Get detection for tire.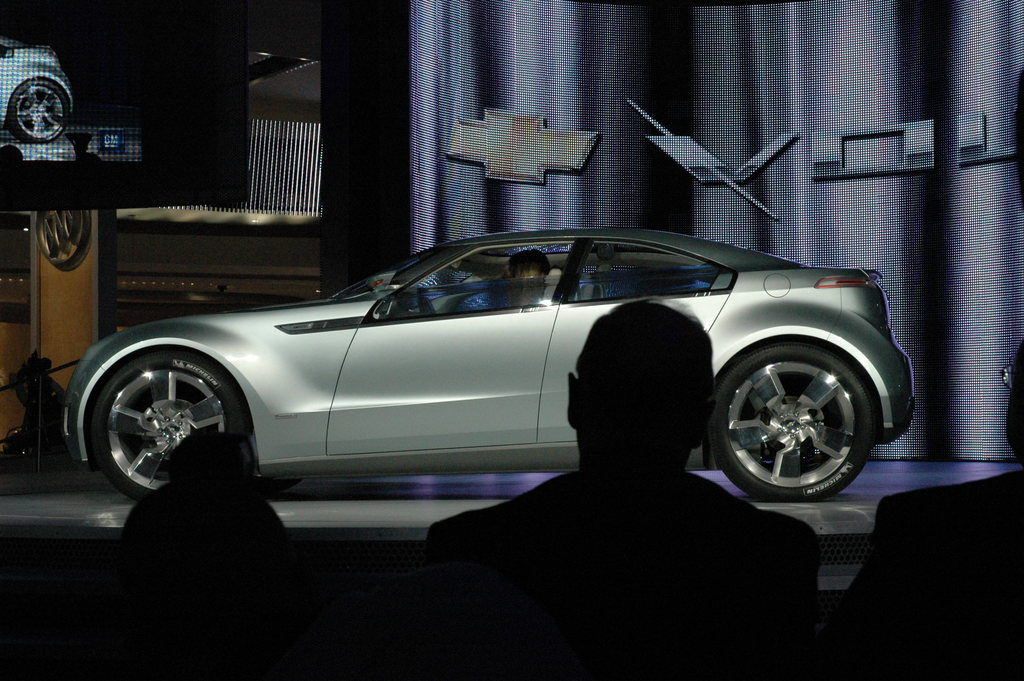
Detection: left=7, top=83, right=67, bottom=143.
